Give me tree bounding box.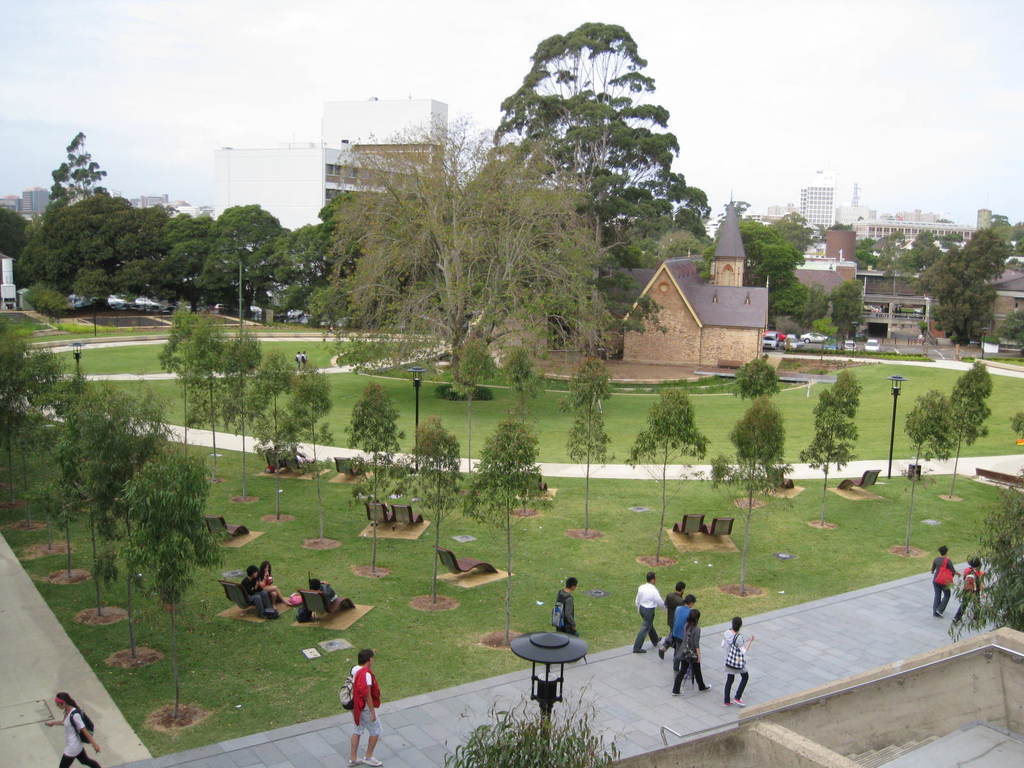
1011:410:1023:442.
